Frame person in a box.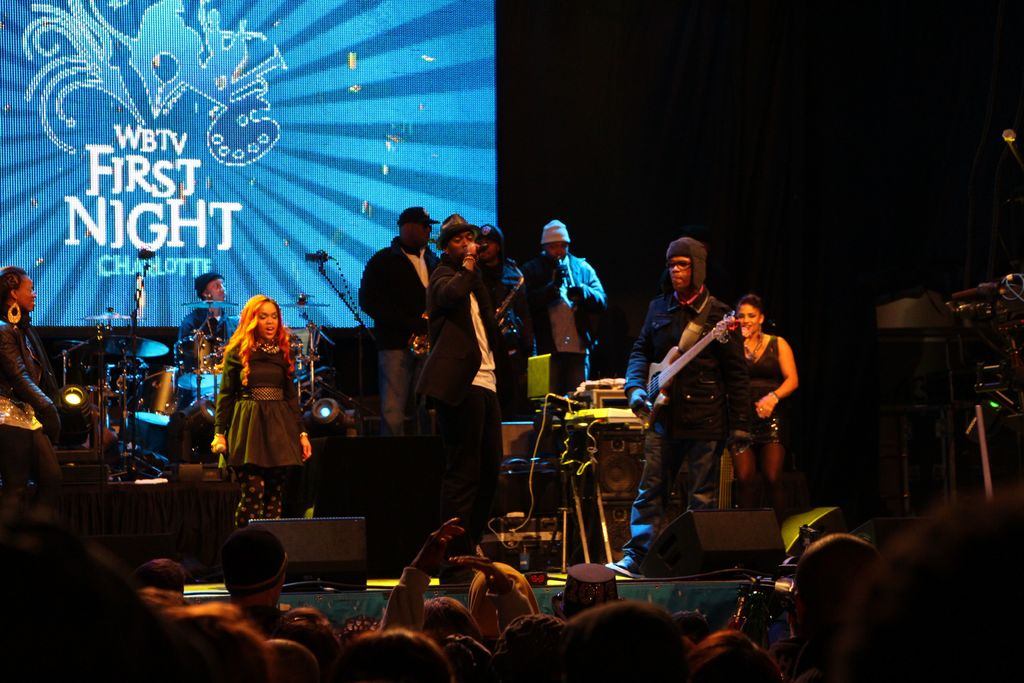
locate(604, 231, 753, 579).
